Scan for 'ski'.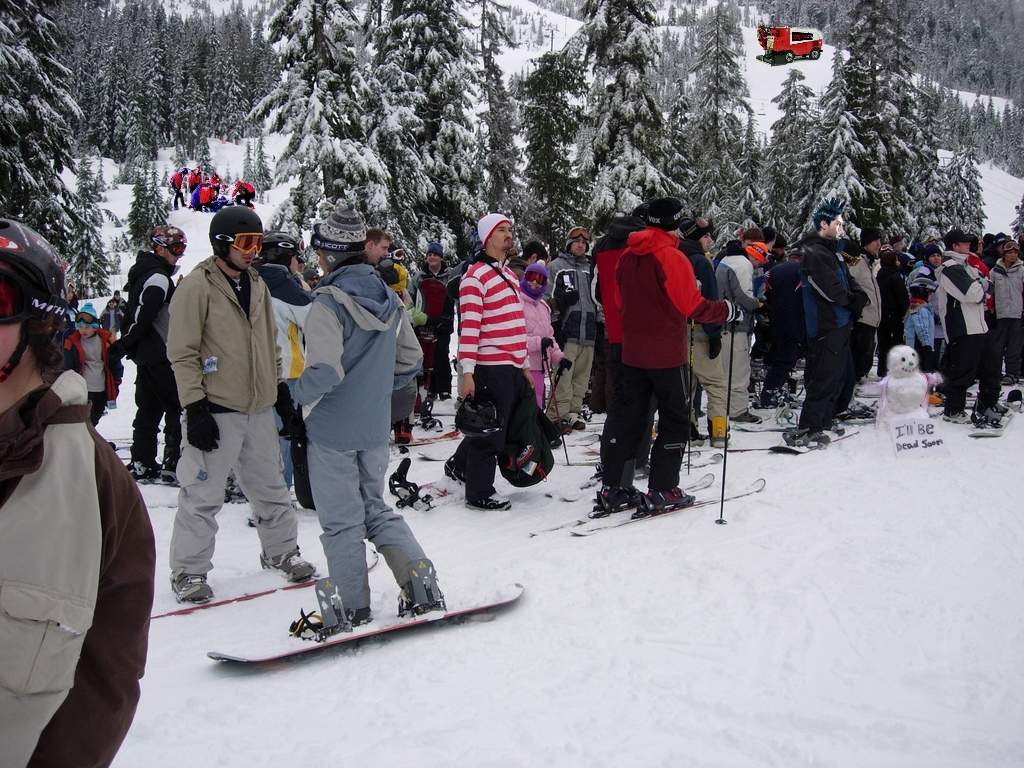
Scan result: BBox(945, 408, 973, 429).
